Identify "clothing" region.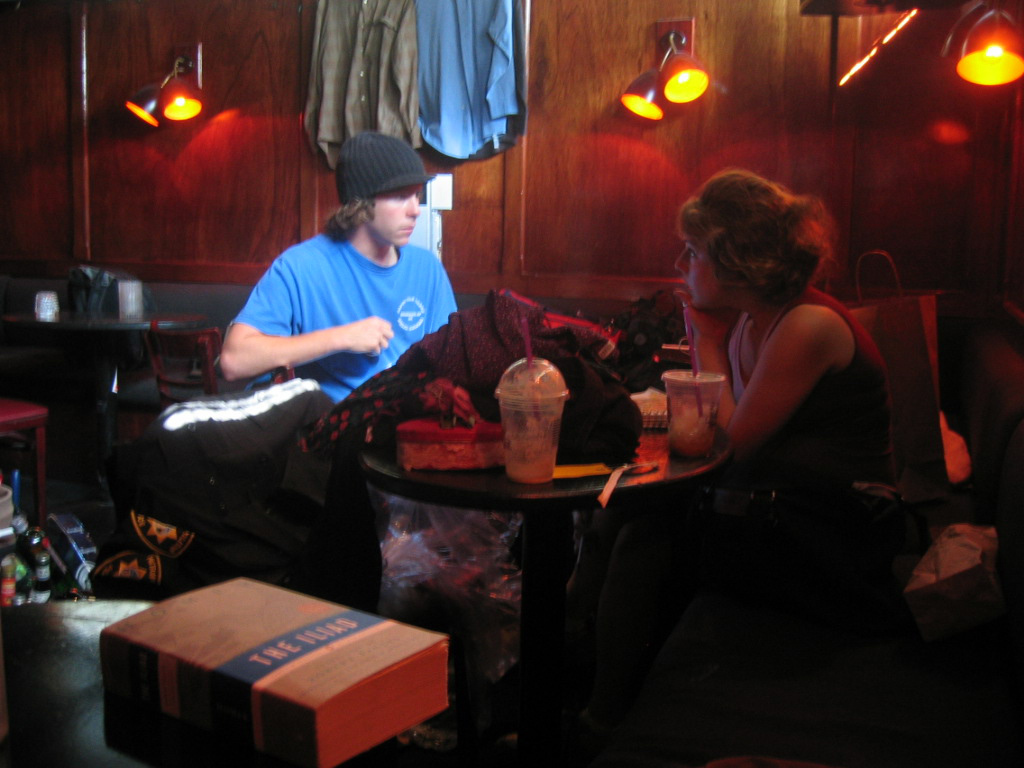
Region: {"left": 572, "top": 275, "right": 930, "bottom": 647}.
